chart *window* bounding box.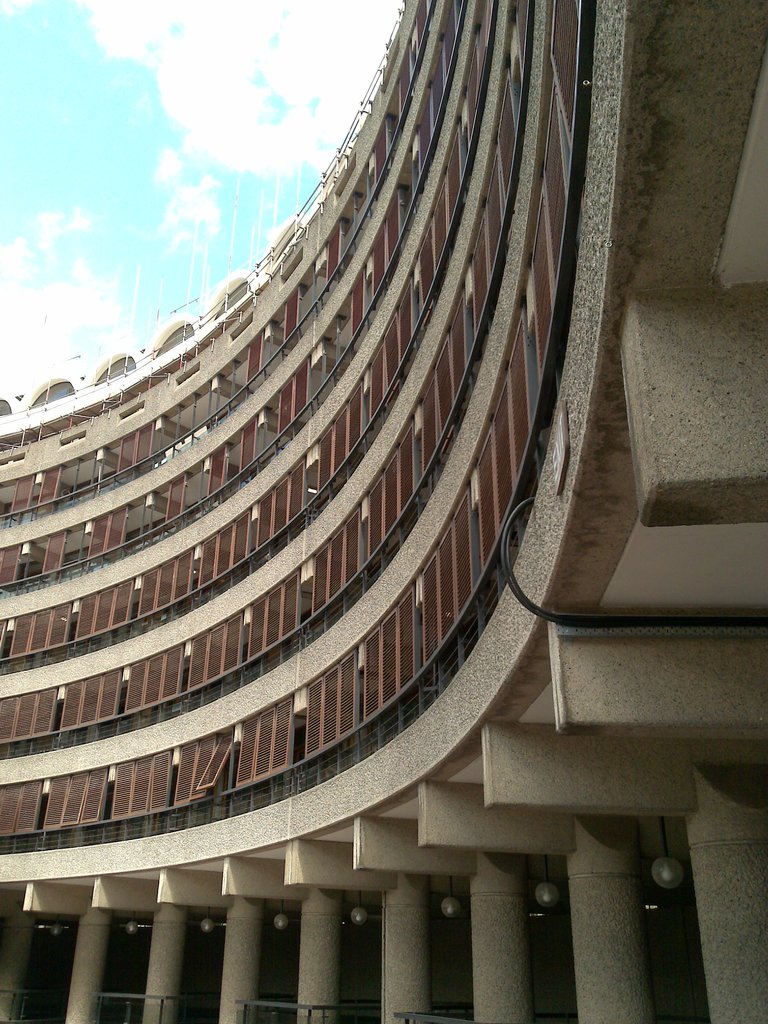
Charted: [left=186, top=666, right=228, bottom=715].
